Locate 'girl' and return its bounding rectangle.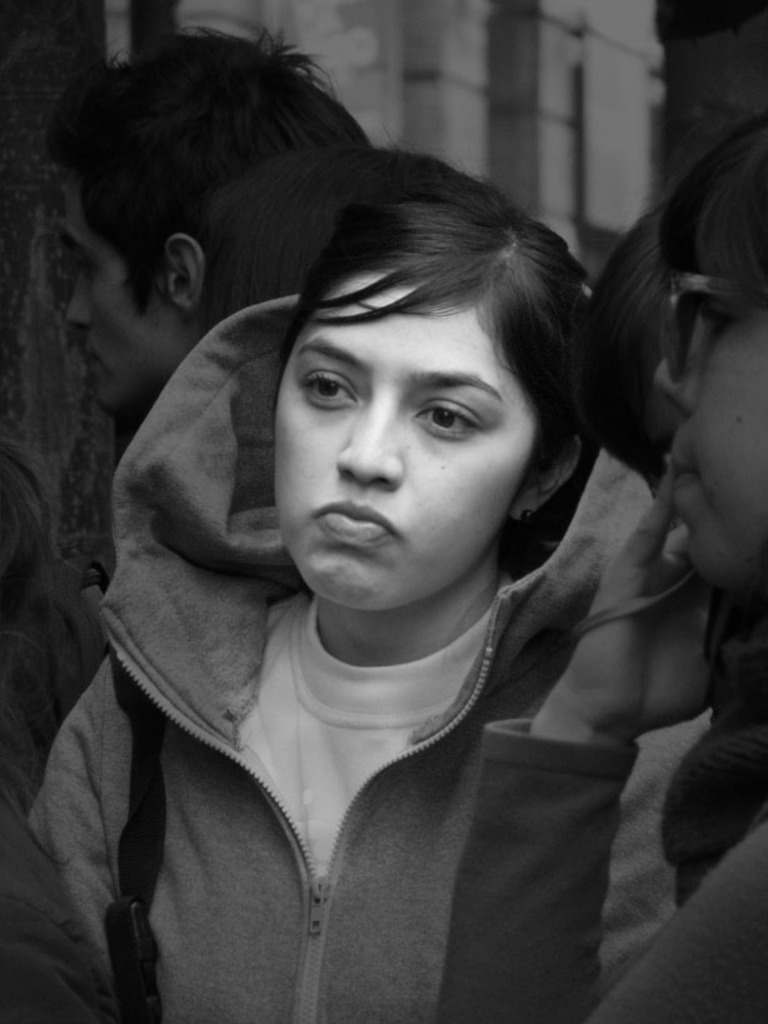
box(20, 144, 713, 1023).
